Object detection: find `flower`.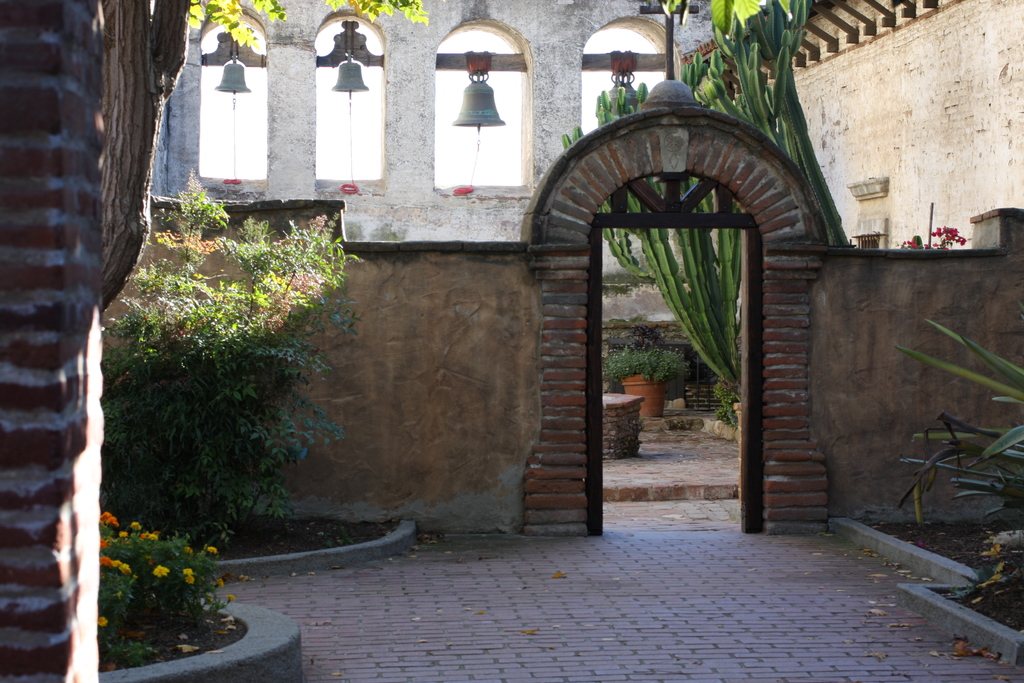
[209, 546, 218, 552].
